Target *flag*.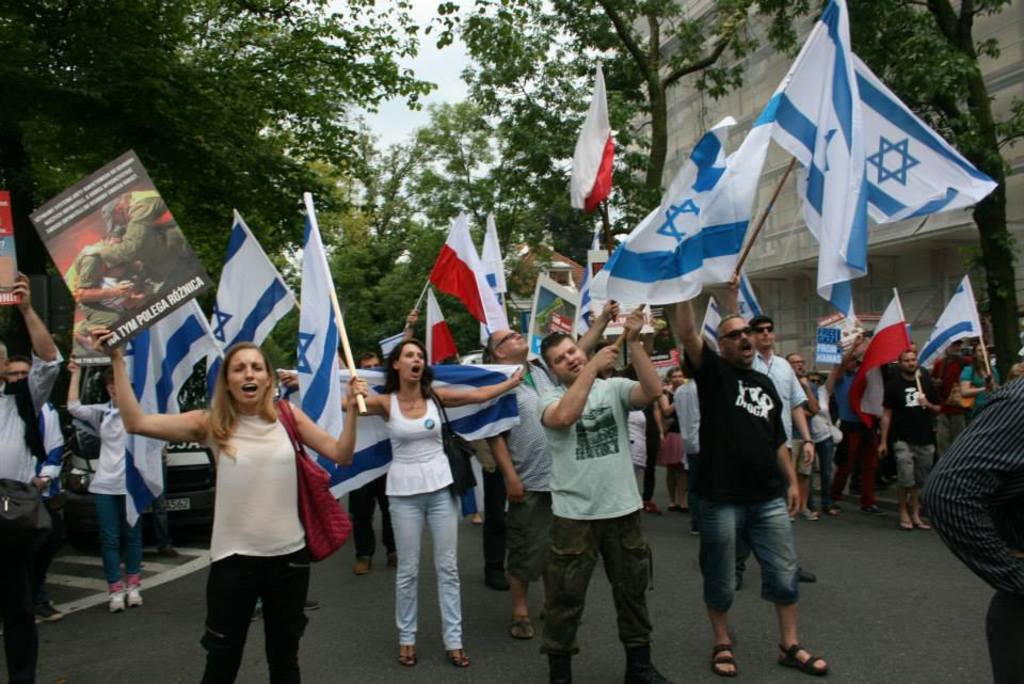
Target region: [838, 296, 915, 442].
